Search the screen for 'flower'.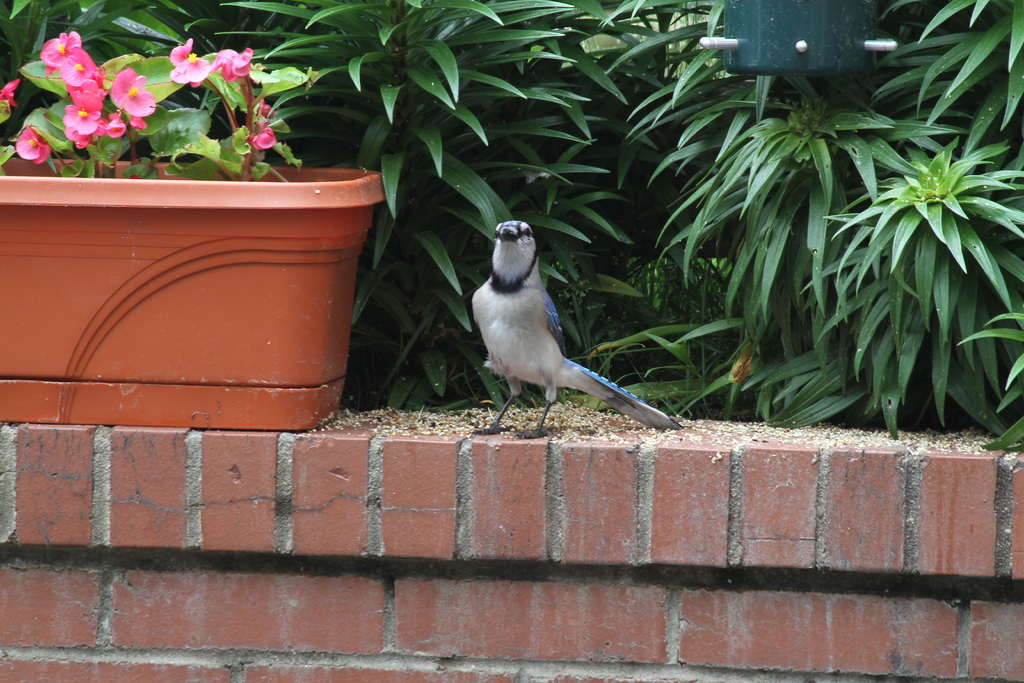
Found at Rect(248, 128, 275, 150).
